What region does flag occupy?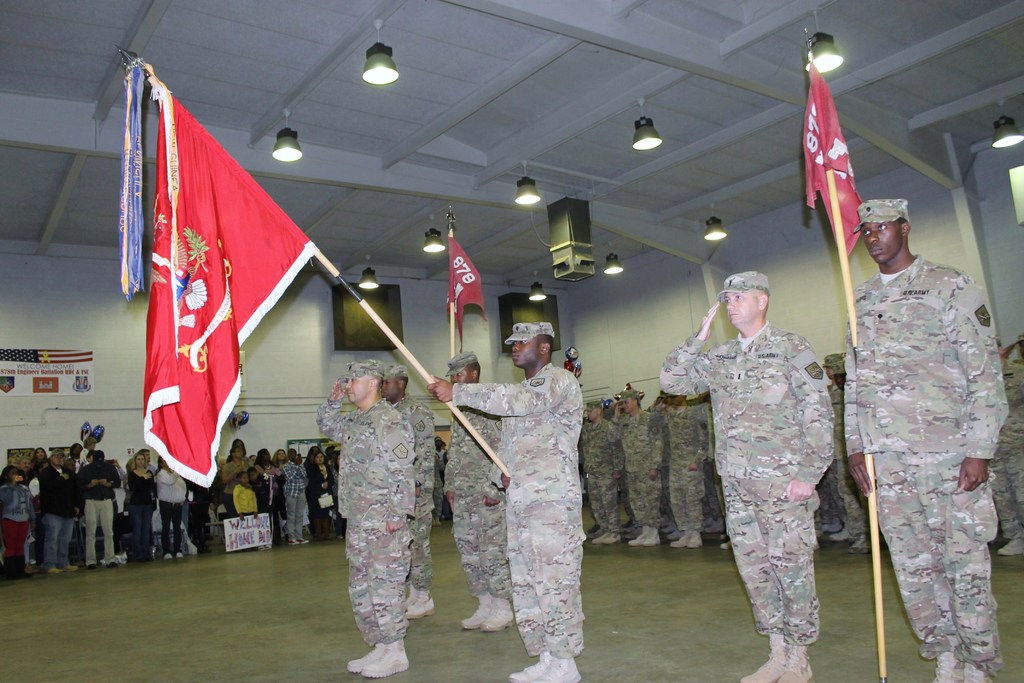
{"x1": 449, "y1": 231, "x2": 491, "y2": 355}.
